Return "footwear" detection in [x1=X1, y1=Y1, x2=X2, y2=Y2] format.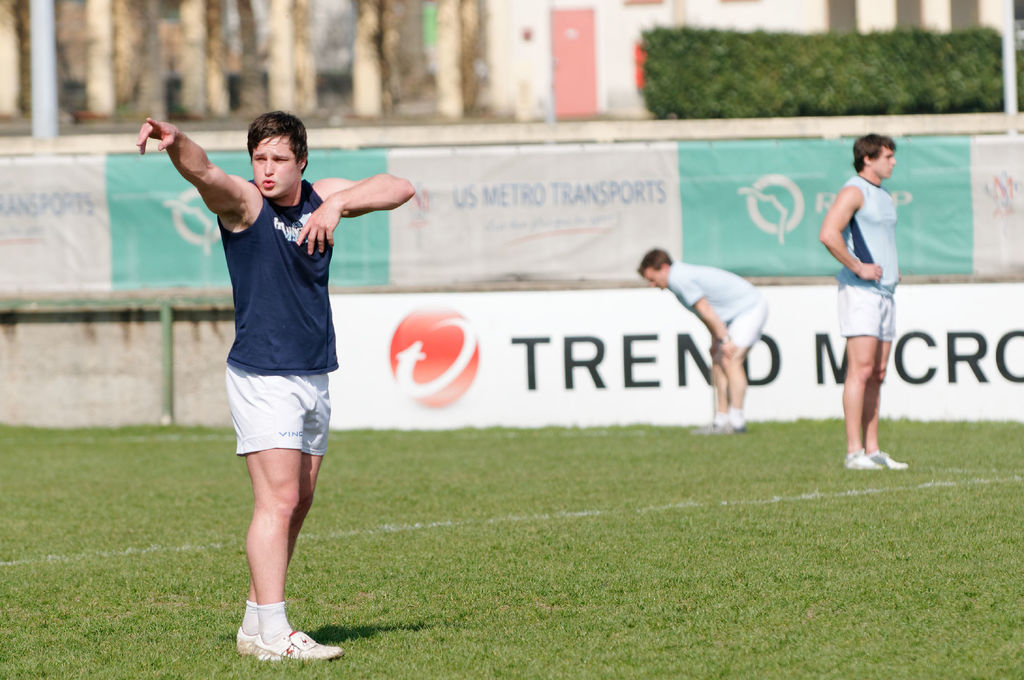
[x1=689, y1=417, x2=738, y2=434].
